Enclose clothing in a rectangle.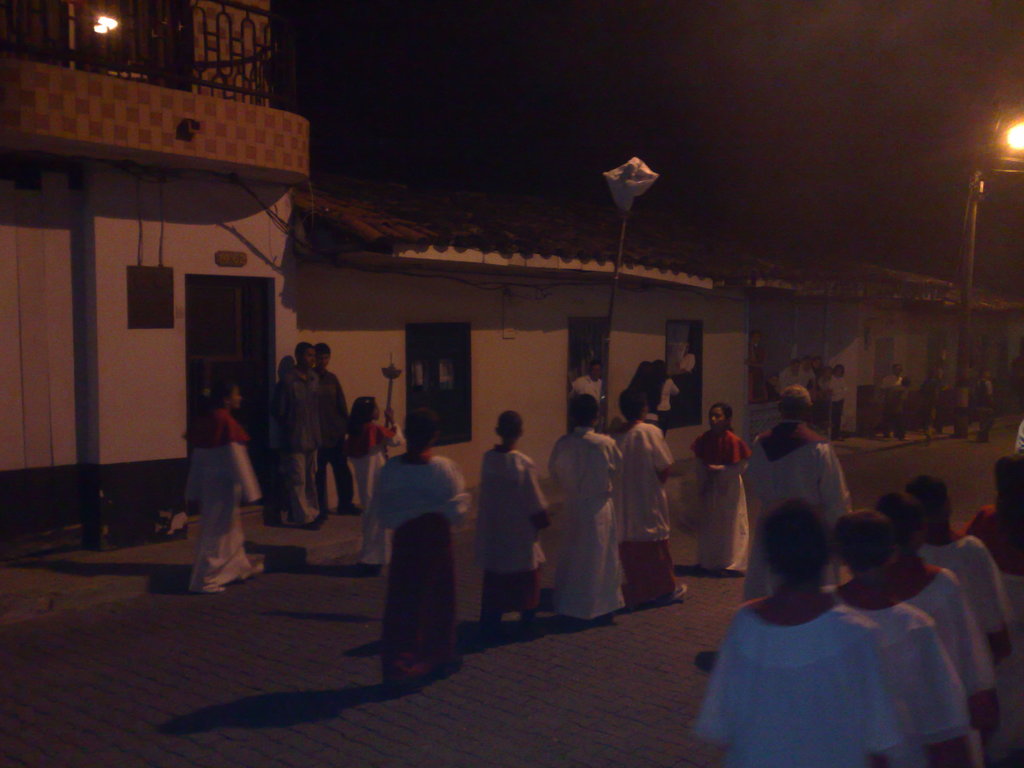
{"x1": 691, "y1": 424, "x2": 754, "y2": 573}.
